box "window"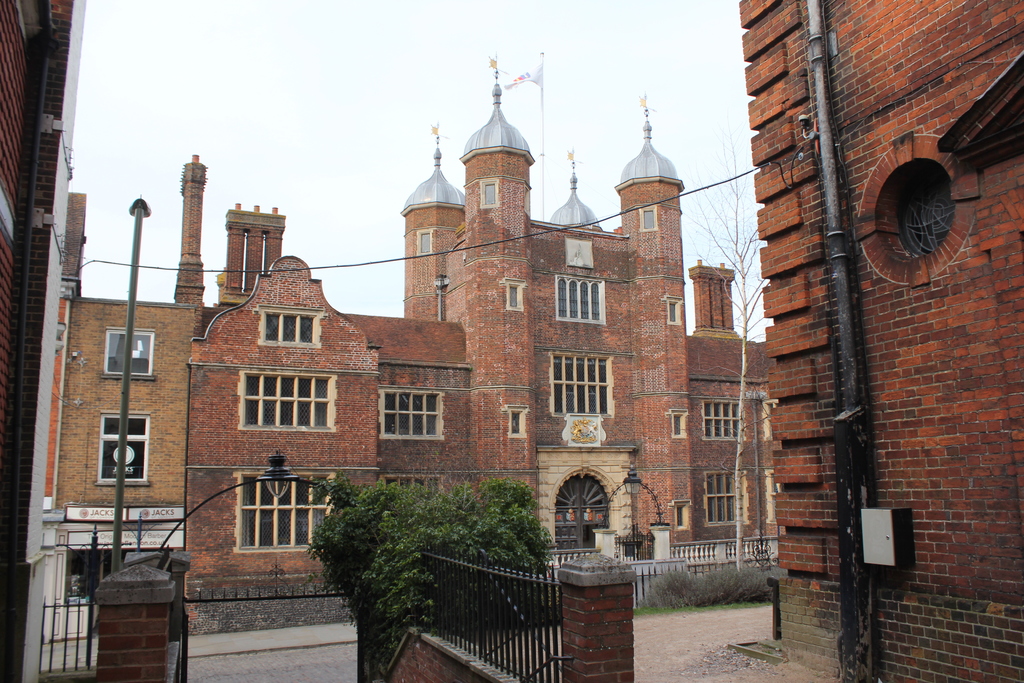
Rect(550, 357, 611, 412)
